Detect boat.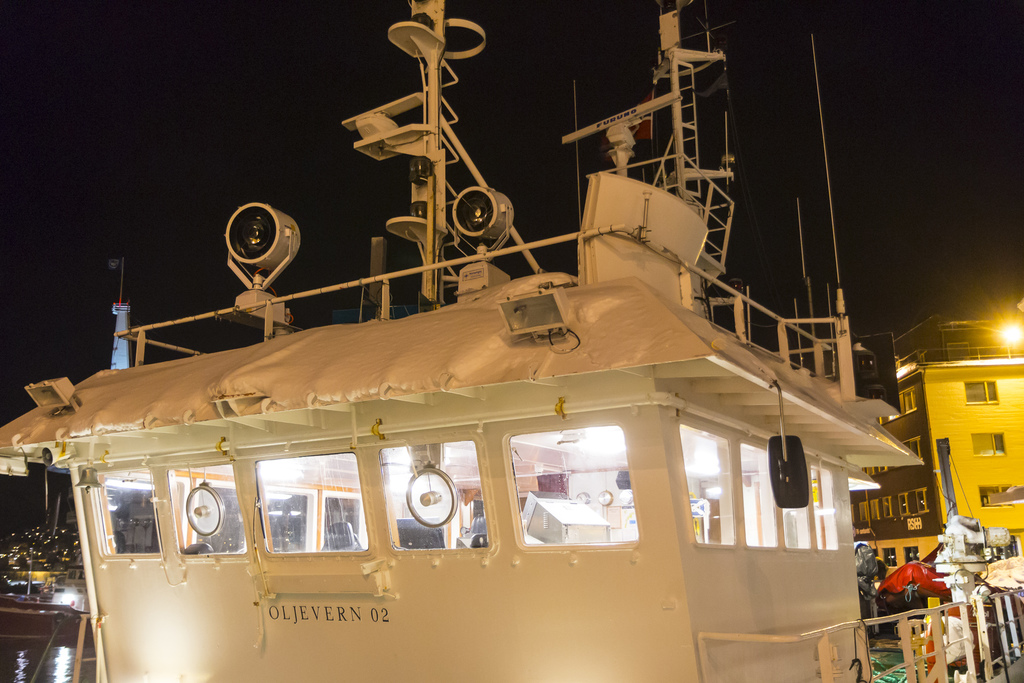
Detected at {"left": 0, "top": 0, "right": 1023, "bottom": 682}.
